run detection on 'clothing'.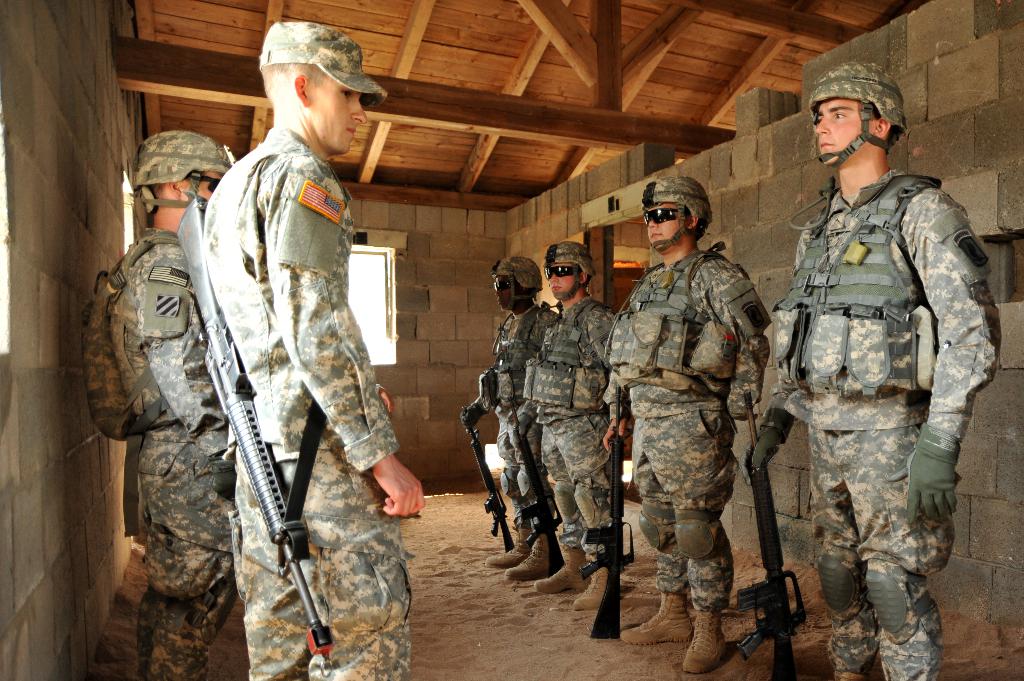
Result: bbox=[113, 226, 240, 680].
